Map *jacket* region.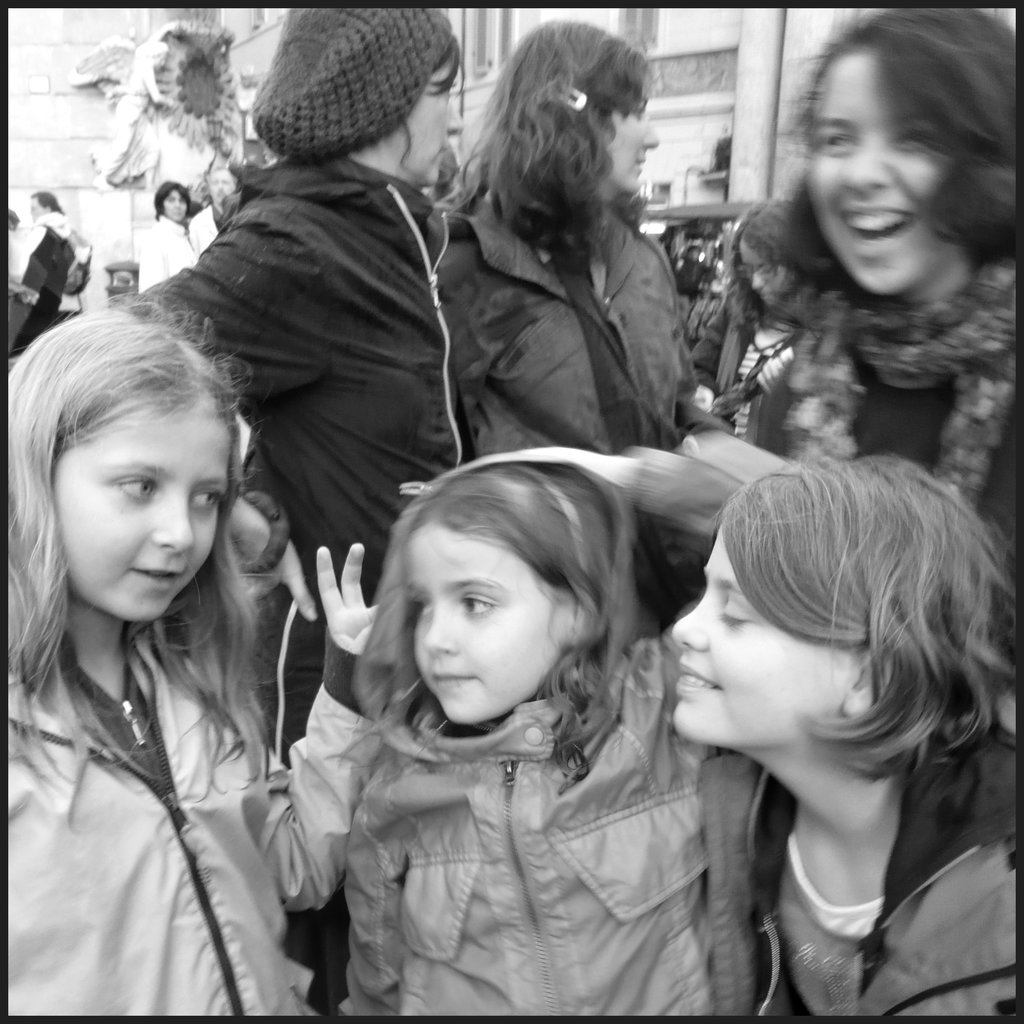
Mapped to (337,635,732,1014).
